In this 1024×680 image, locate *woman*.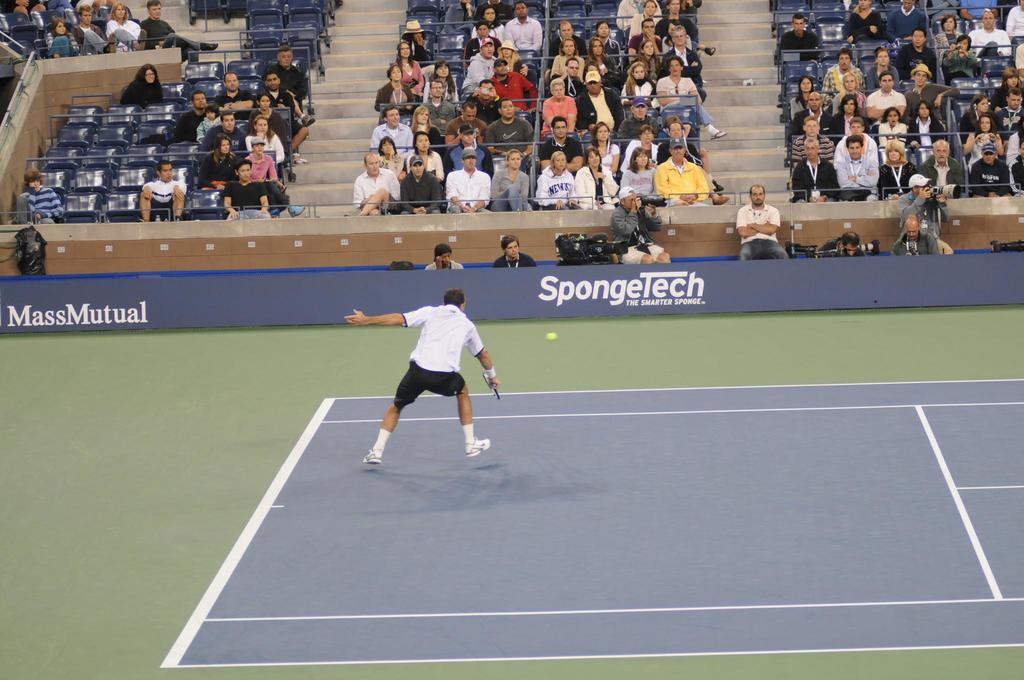
Bounding box: {"x1": 934, "y1": 12, "x2": 964, "y2": 65}.
